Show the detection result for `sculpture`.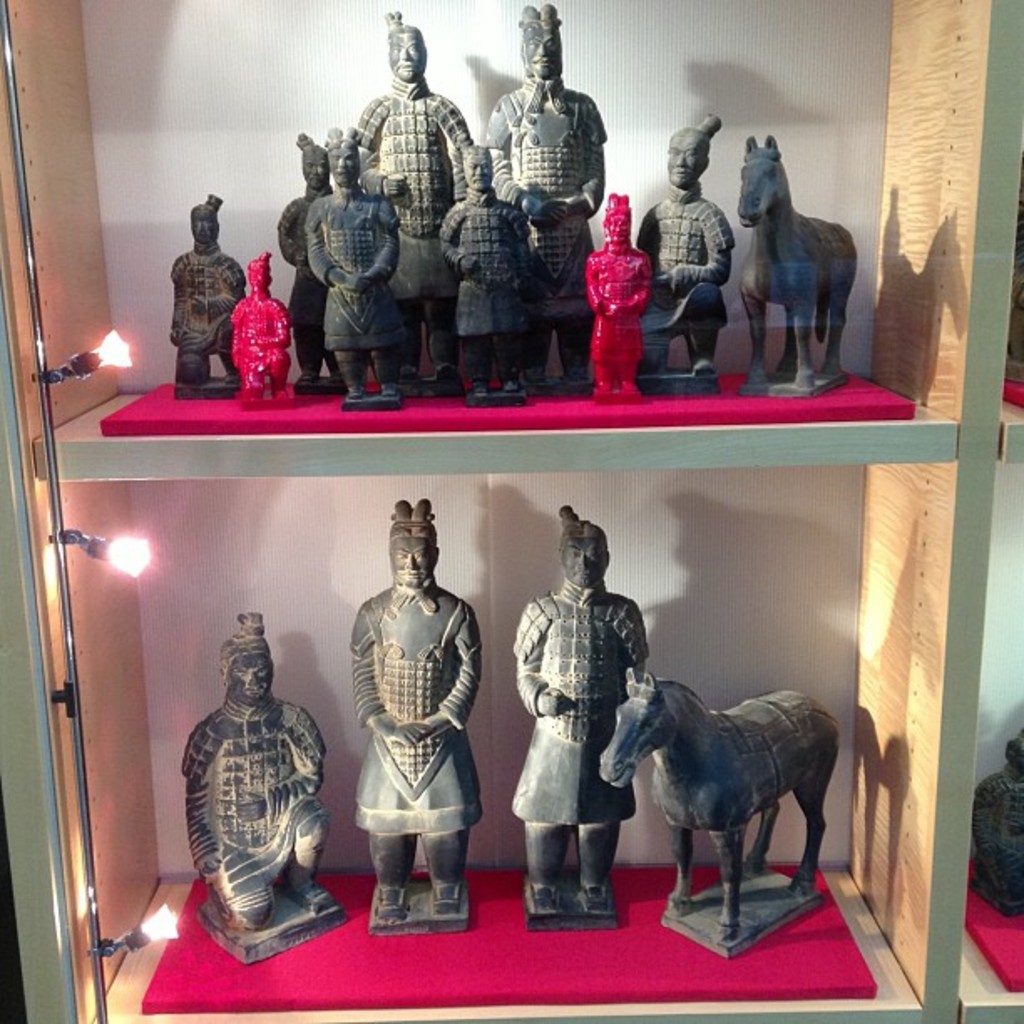
(268, 127, 343, 387).
